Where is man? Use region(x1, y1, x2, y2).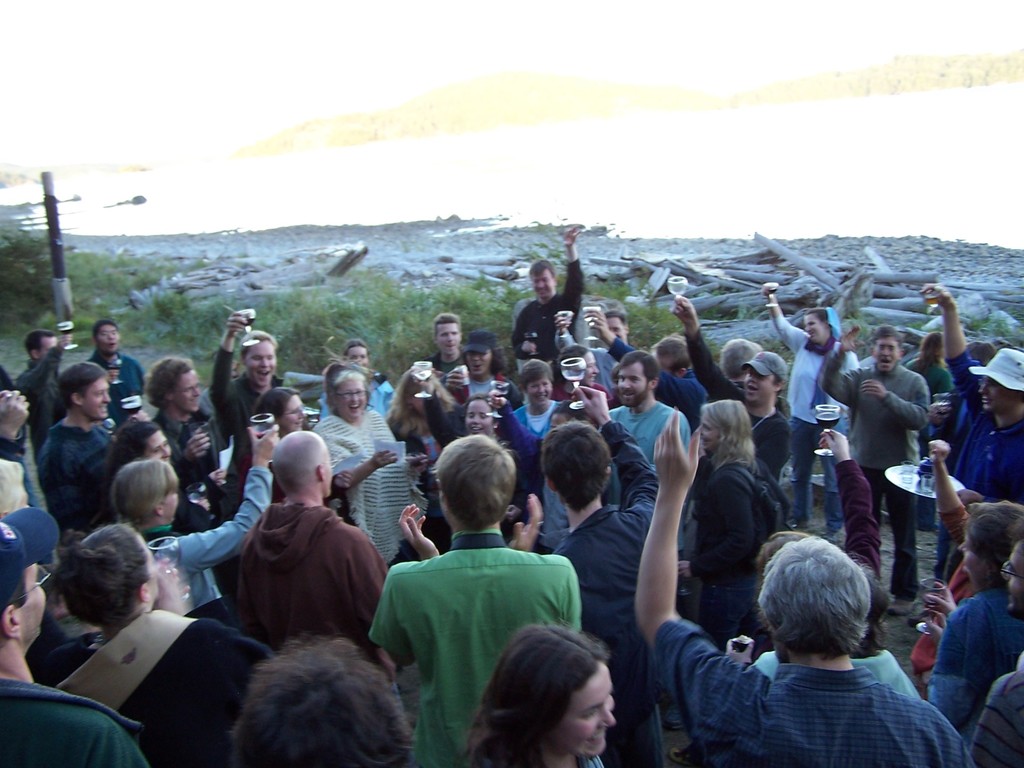
region(820, 321, 930, 619).
